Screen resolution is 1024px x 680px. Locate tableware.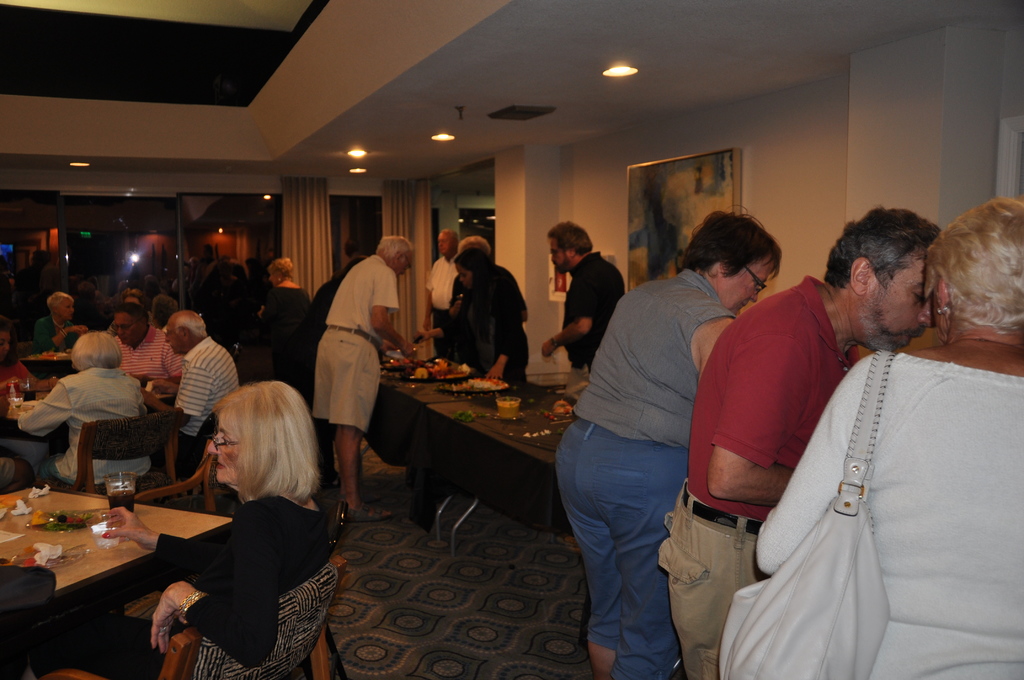
[x1=103, y1=471, x2=136, y2=515].
